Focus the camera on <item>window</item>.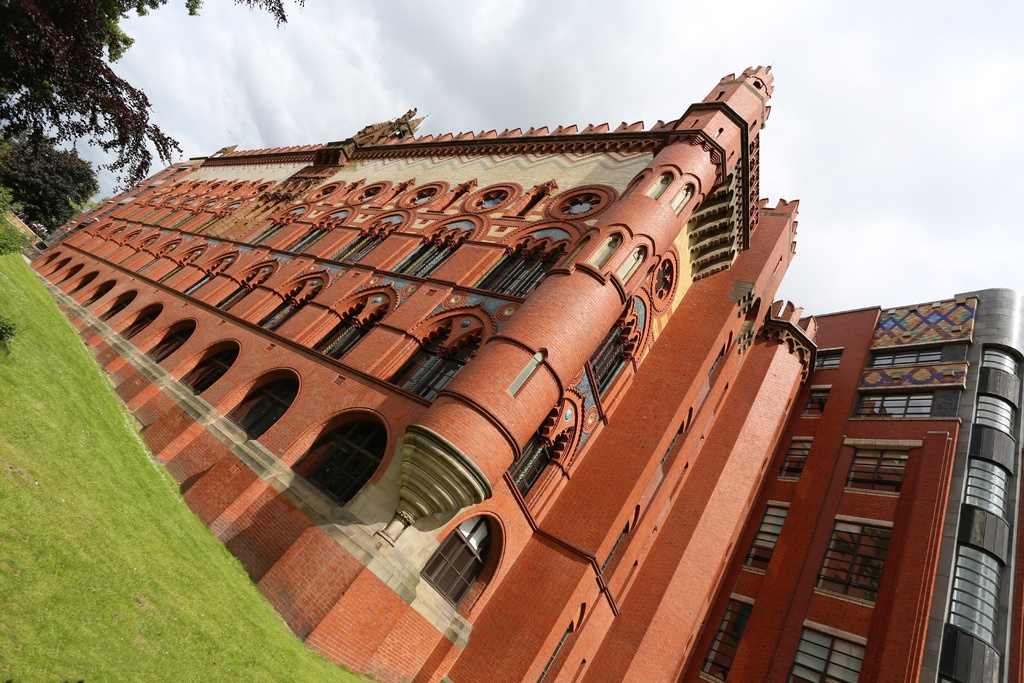
Focus region: (left=614, top=242, right=650, bottom=276).
